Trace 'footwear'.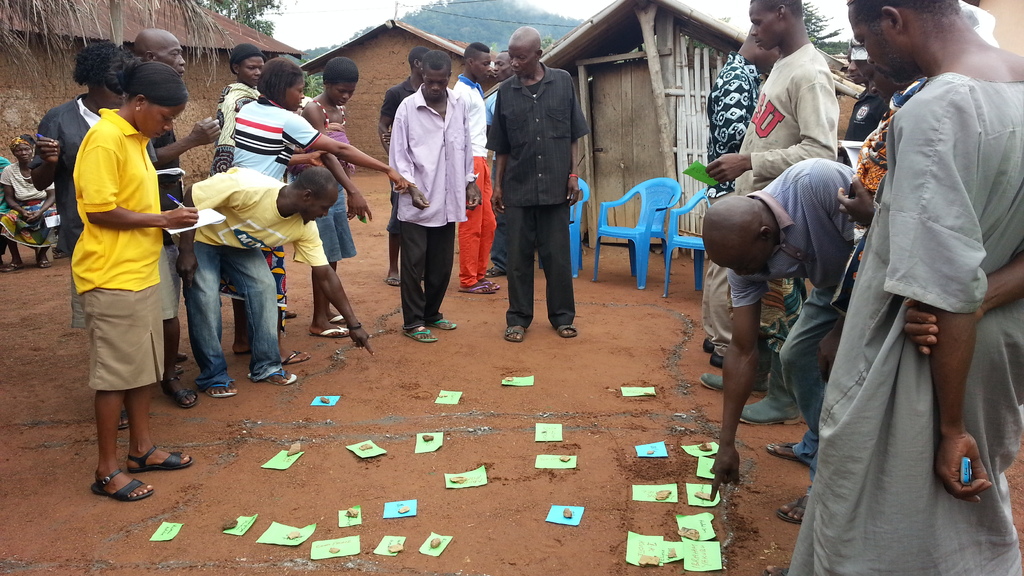
Traced to select_region(766, 438, 808, 466).
